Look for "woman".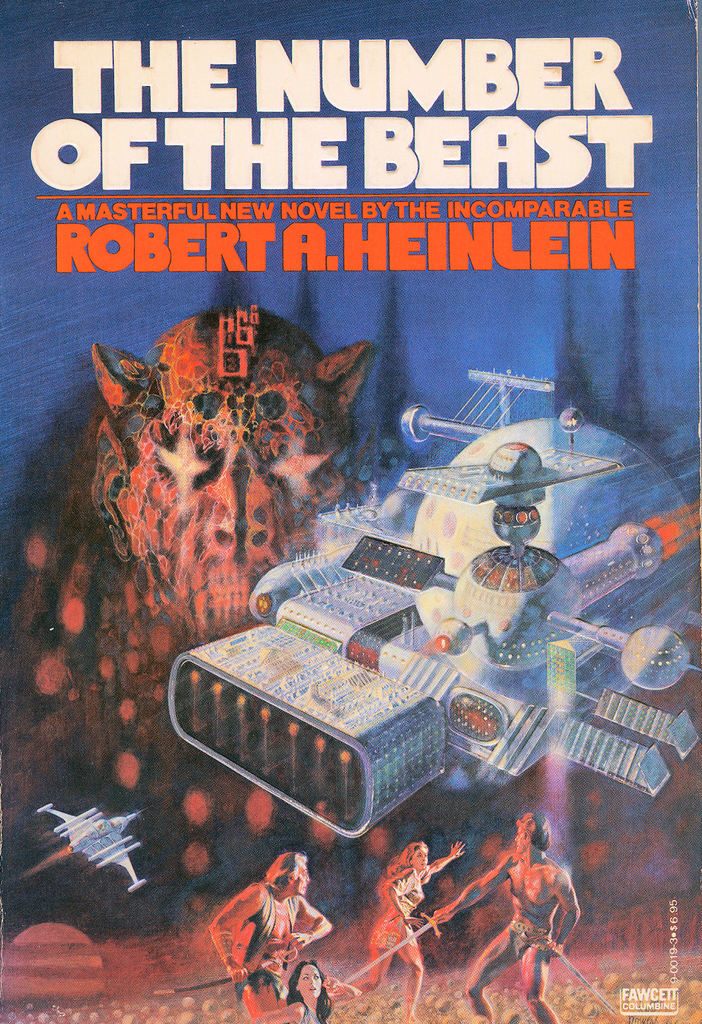
Found: x1=328 y1=837 x2=465 y2=1023.
